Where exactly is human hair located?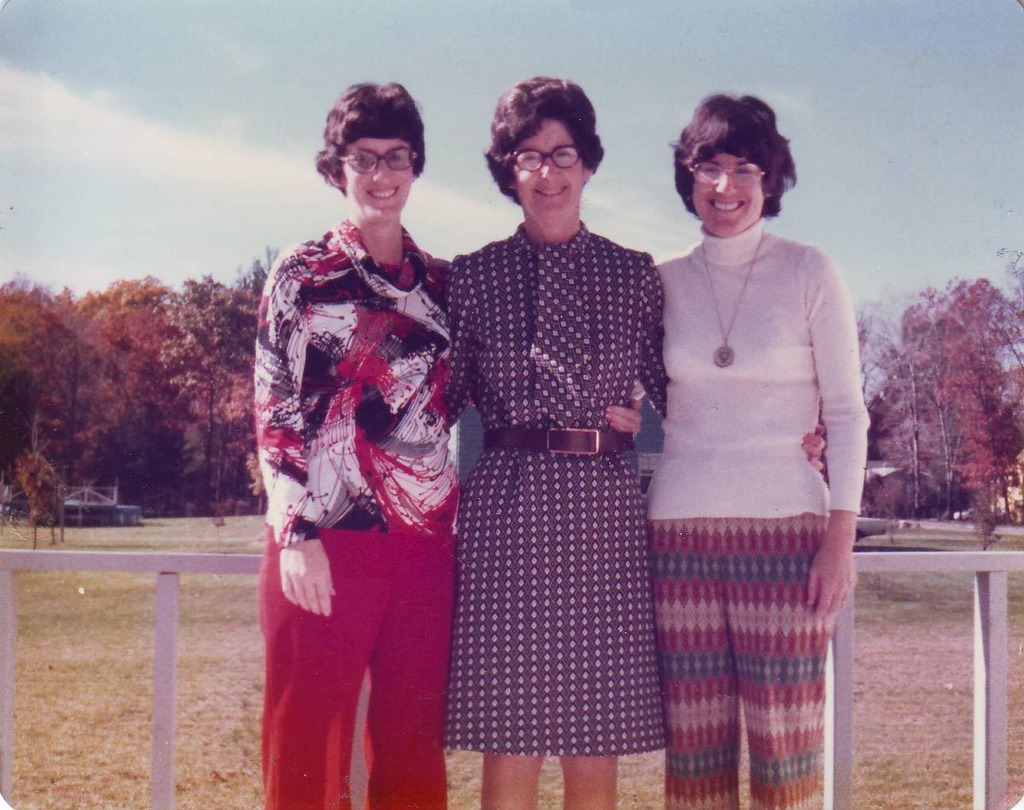
Its bounding box is {"x1": 667, "y1": 95, "x2": 798, "y2": 221}.
